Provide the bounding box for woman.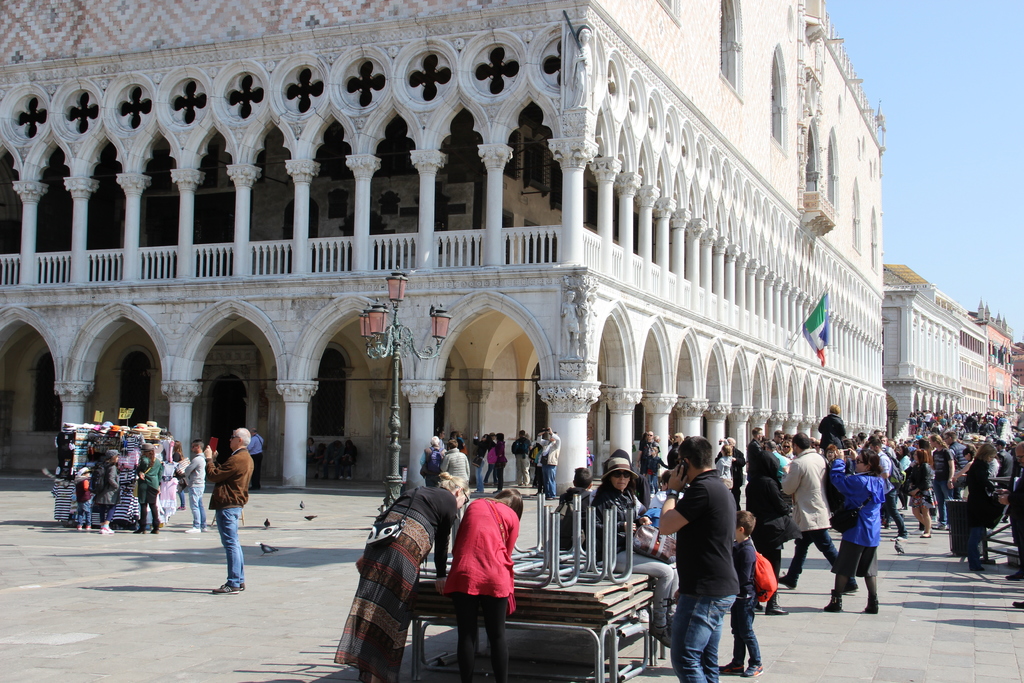
l=589, t=452, r=692, b=651.
